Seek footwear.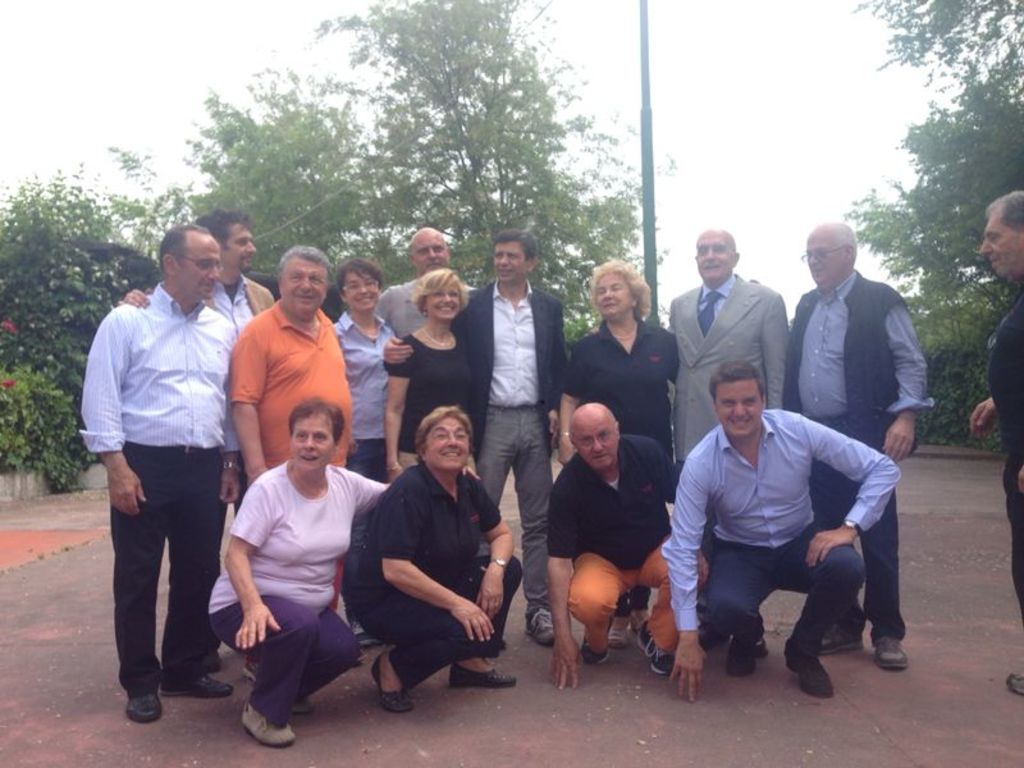
(left=123, top=694, right=160, bottom=724).
